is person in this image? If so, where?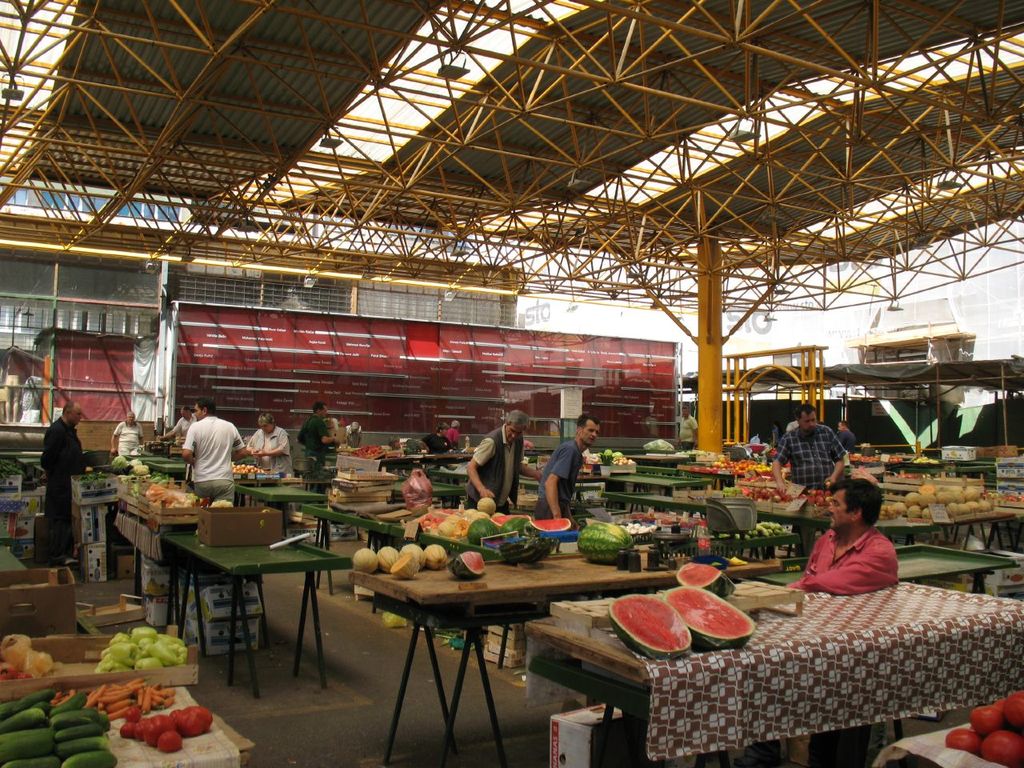
Yes, at <box>345,422,364,448</box>.
